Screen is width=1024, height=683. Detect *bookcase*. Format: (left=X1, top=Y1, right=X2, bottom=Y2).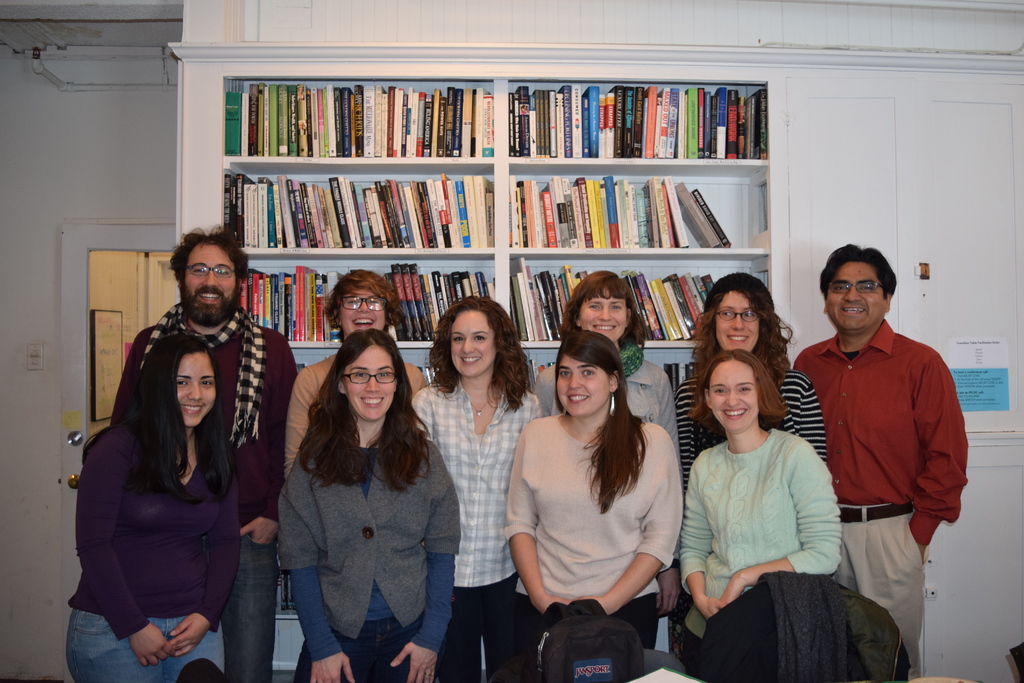
(left=223, top=72, right=782, bottom=616).
